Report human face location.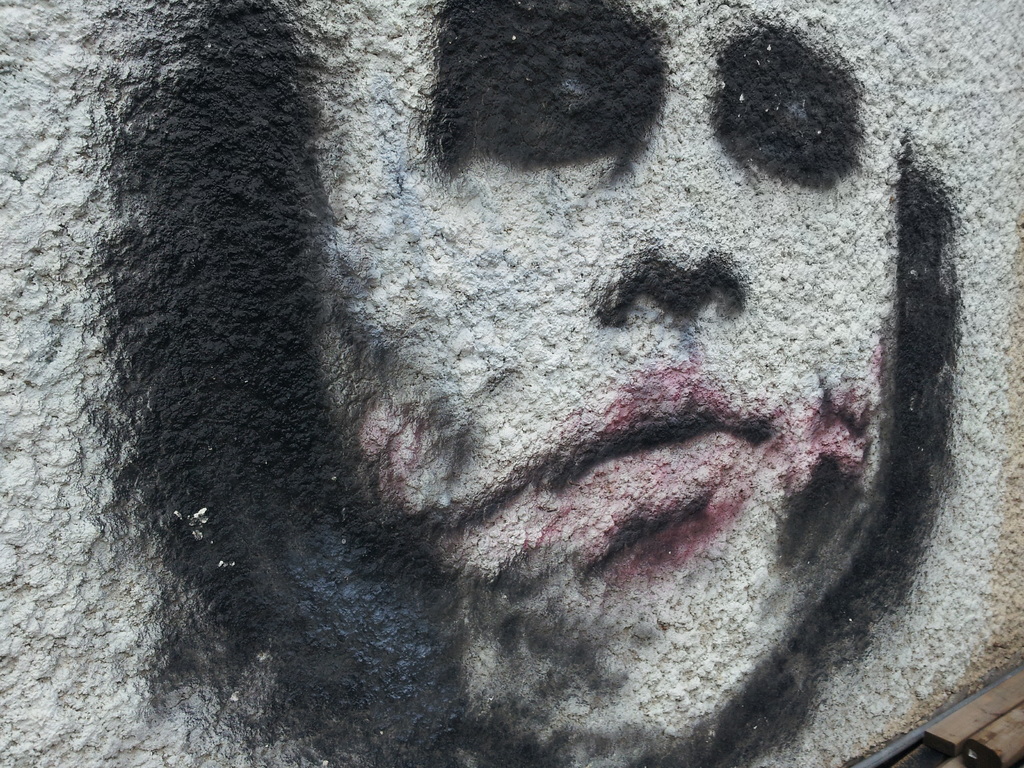
Report: x1=314, y1=0, x2=900, y2=764.
